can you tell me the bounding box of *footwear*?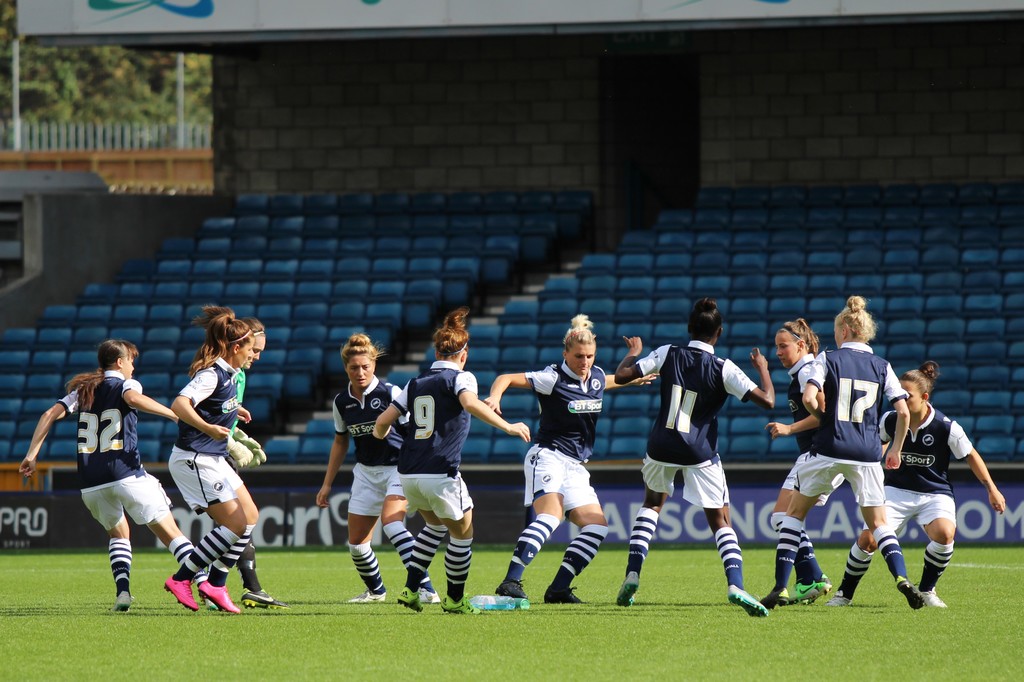
[left=545, top=587, right=588, bottom=600].
